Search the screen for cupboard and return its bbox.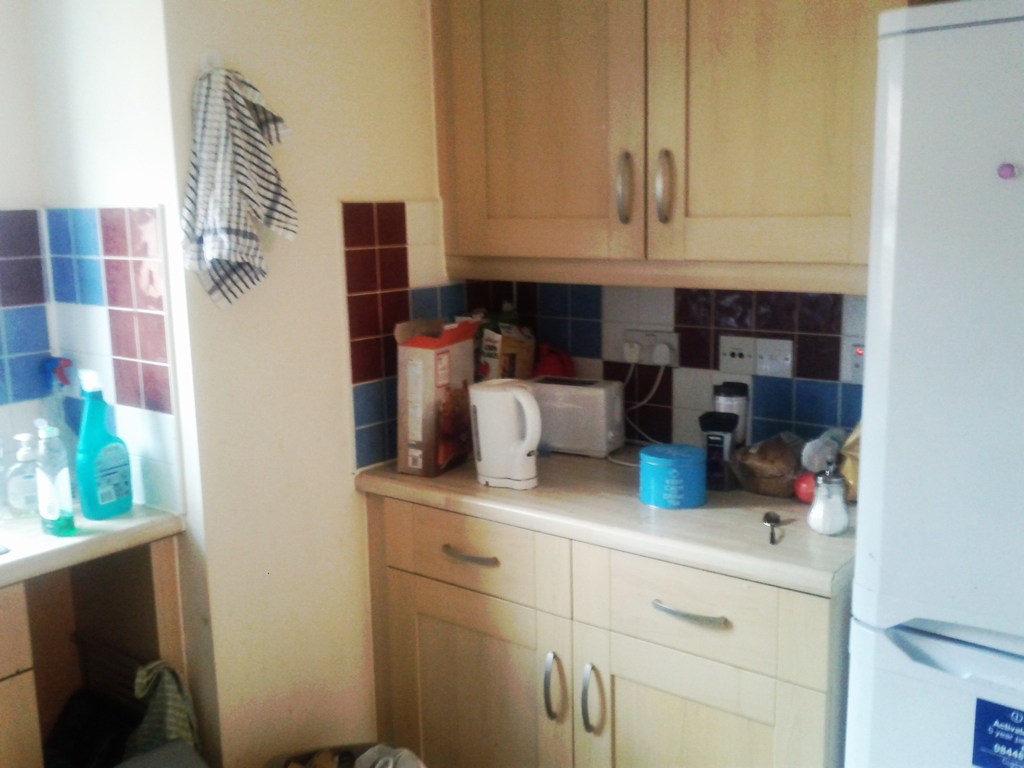
Found: rect(360, 493, 846, 767).
